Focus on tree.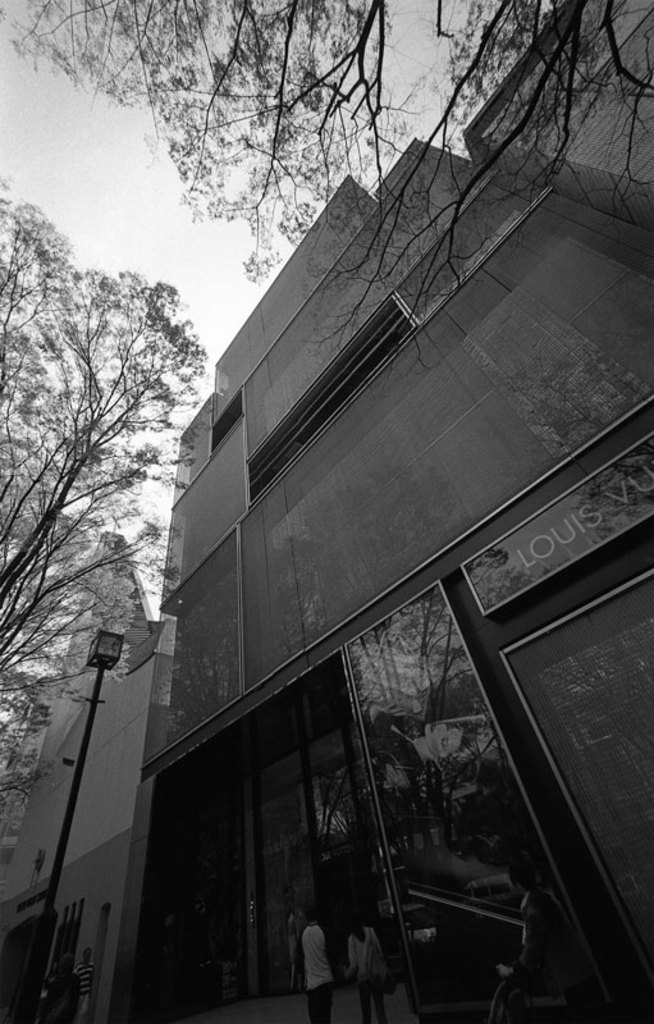
Focused at l=12, t=197, r=189, b=737.
